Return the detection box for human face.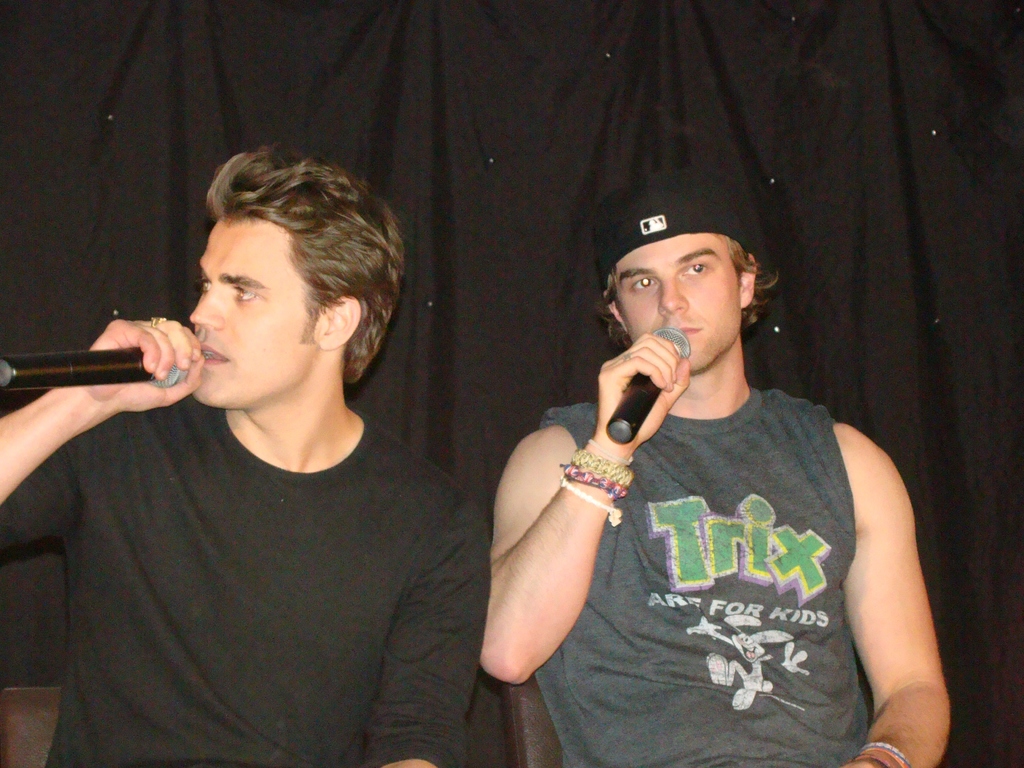
bbox(188, 228, 310, 408).
